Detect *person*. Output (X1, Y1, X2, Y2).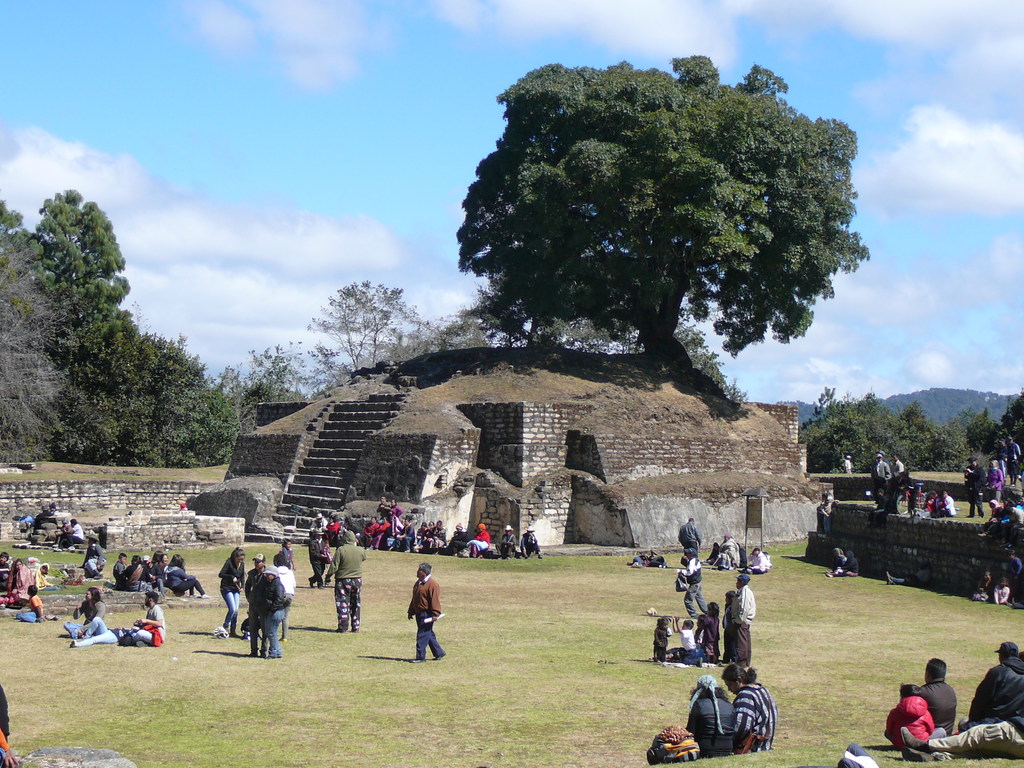
(992, 576, 1012, 602).
